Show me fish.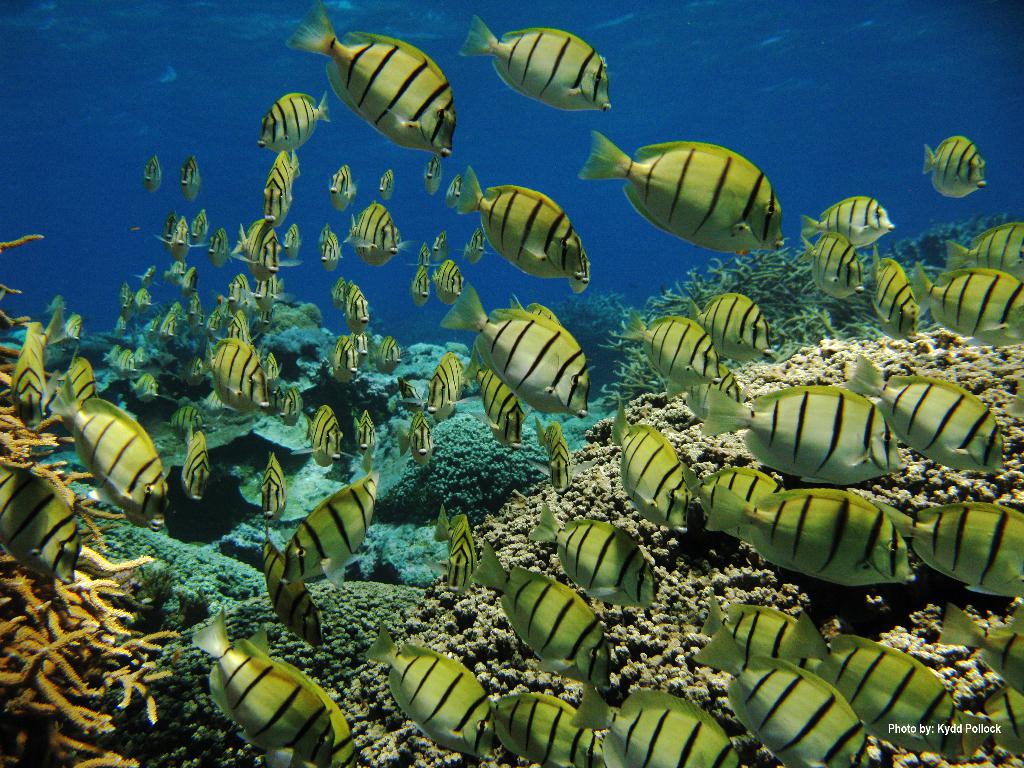
fish is here: bbox=(902, 262, 1023, 341).
